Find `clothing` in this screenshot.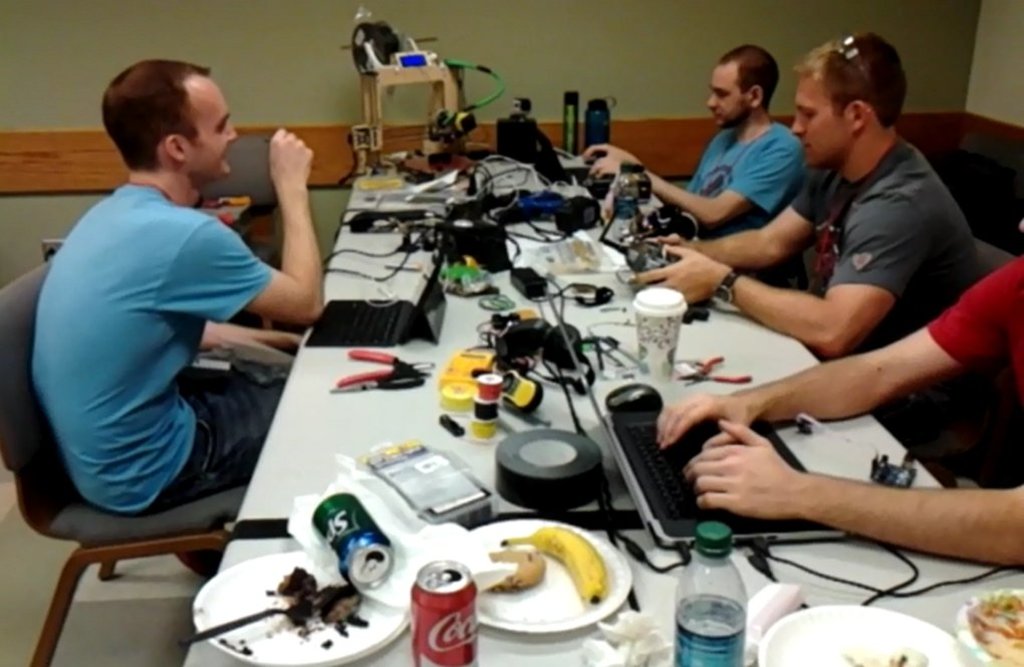
The bounding box for `clothing` is left=25, top=183, right=304, bottom=512.
